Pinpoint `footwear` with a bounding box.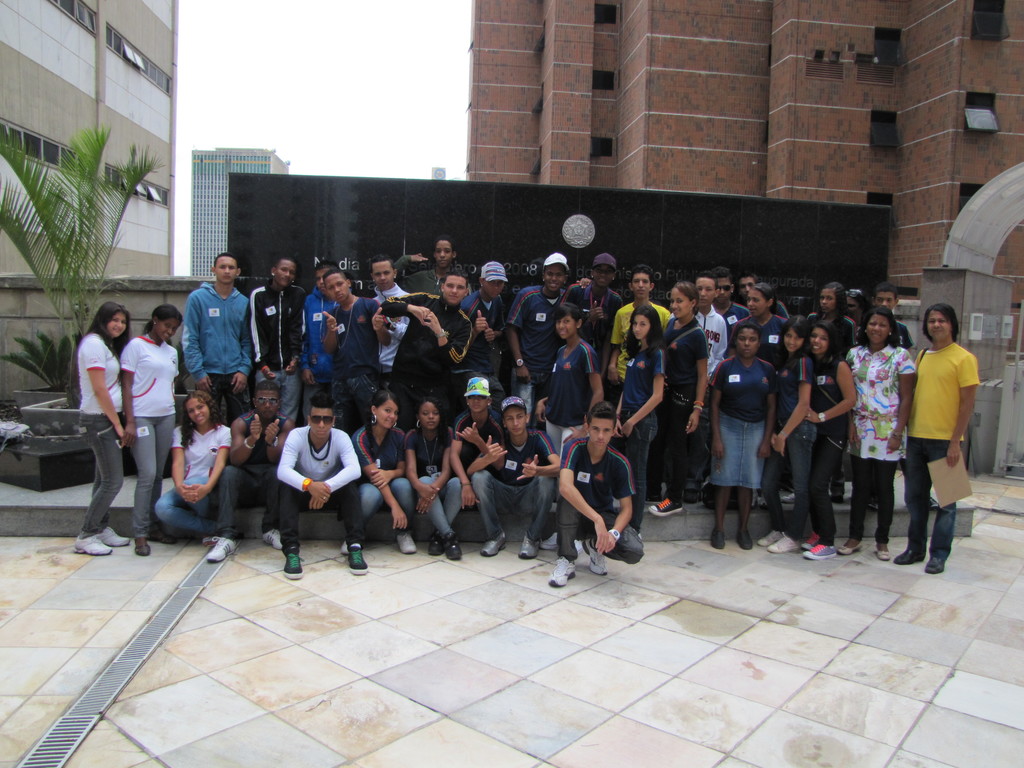
region(541, 529, 561, 550).
